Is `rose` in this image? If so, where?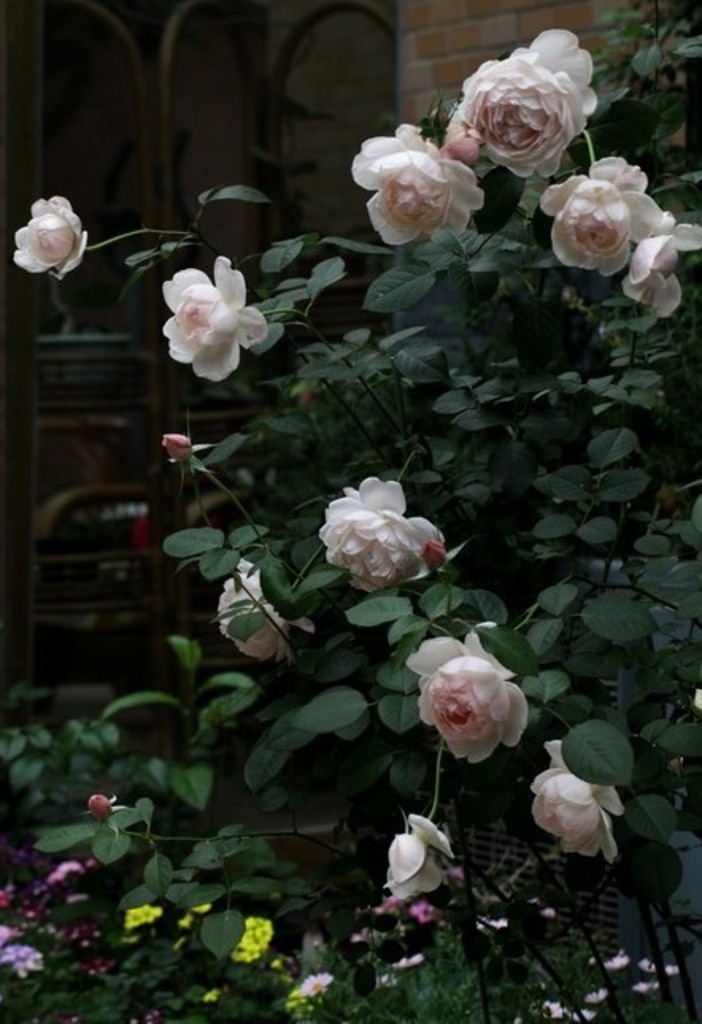
Yes, at [461, 24, 610, 179].
